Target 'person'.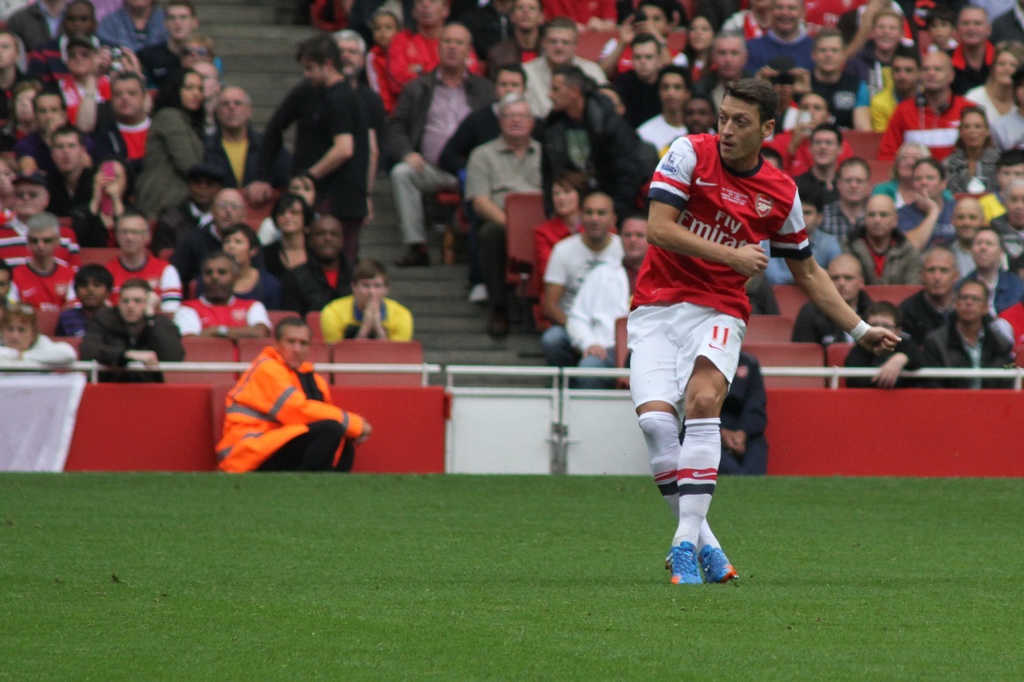
Target region: {"left": 803, "top": 26, "right": 872, "bottom": 115}.
